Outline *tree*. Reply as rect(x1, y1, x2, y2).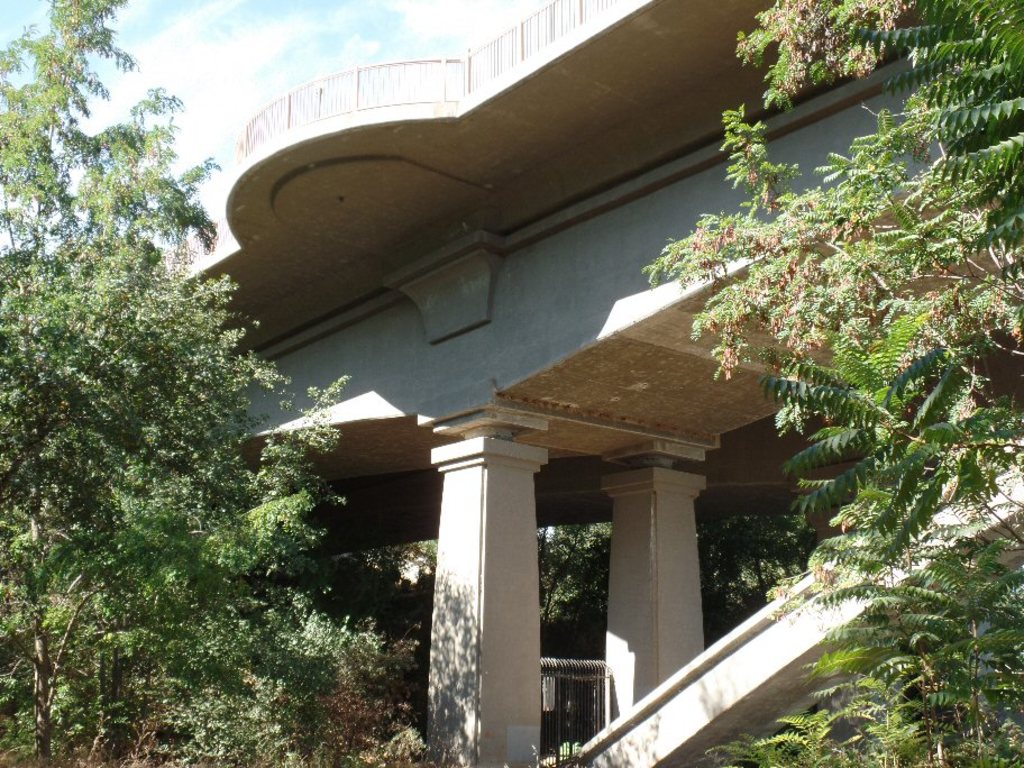
rect(643, 0, 1023, 767).
